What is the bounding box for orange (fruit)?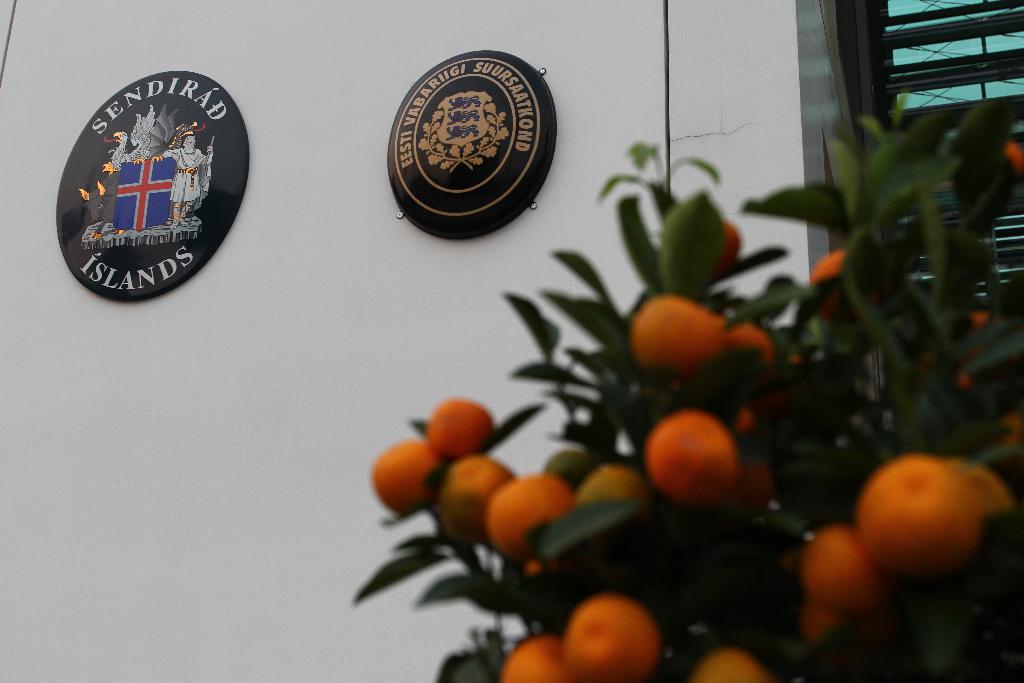
851:454:984:579.
